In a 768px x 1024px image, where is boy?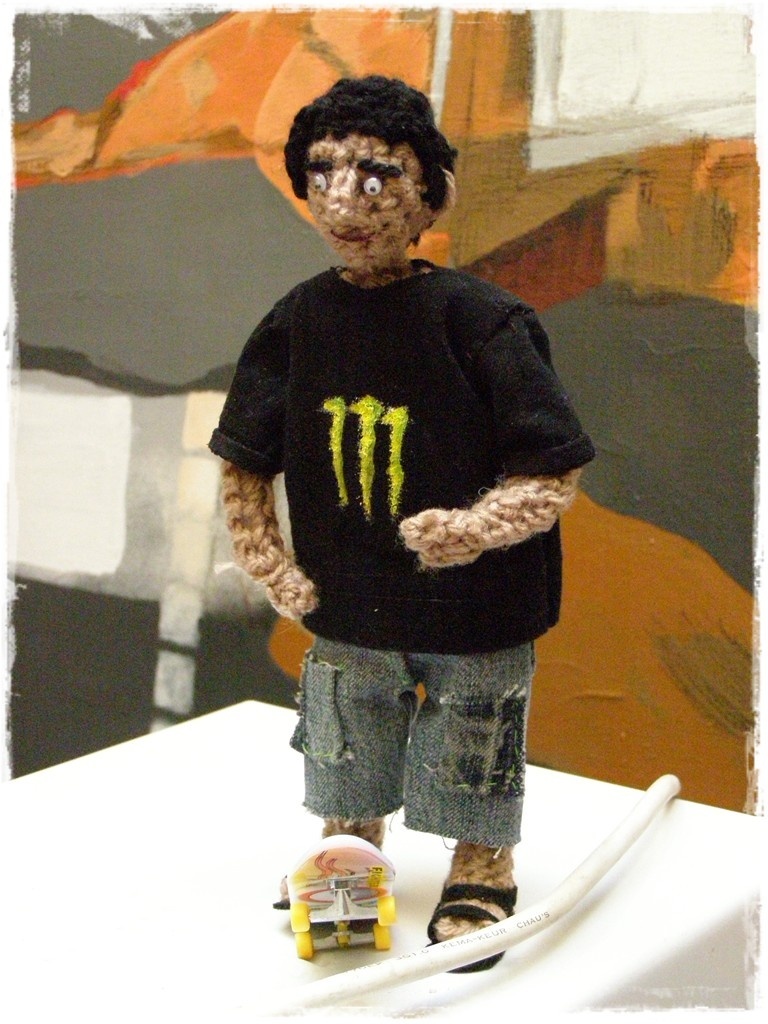
rect(170, 112, 622, 902).
